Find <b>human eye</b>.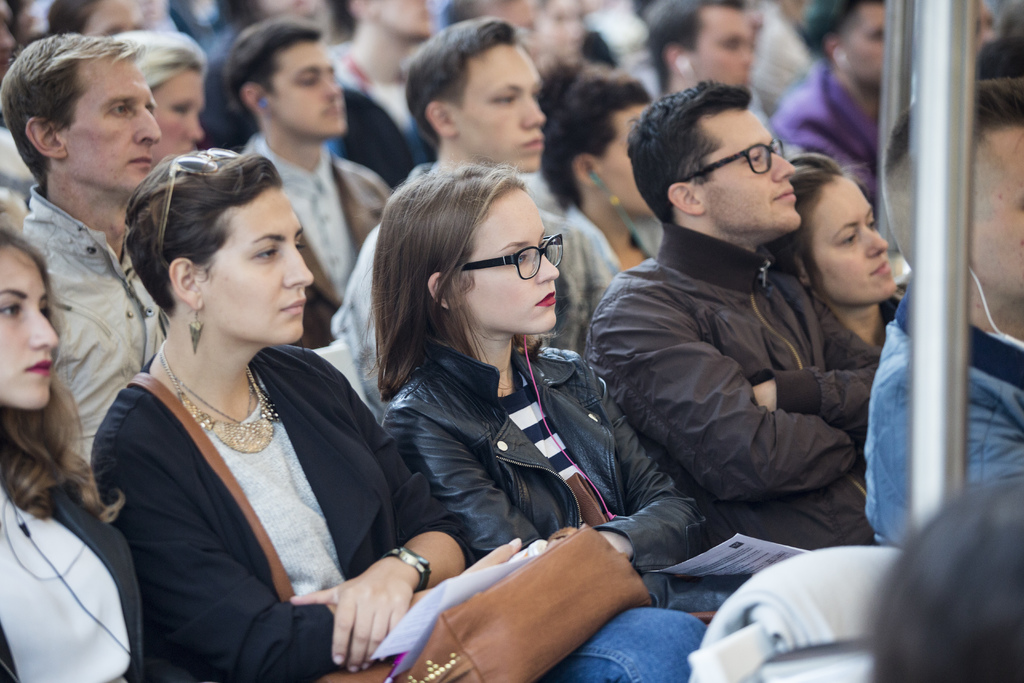
<region>742, 150, 765, 172</region>.
